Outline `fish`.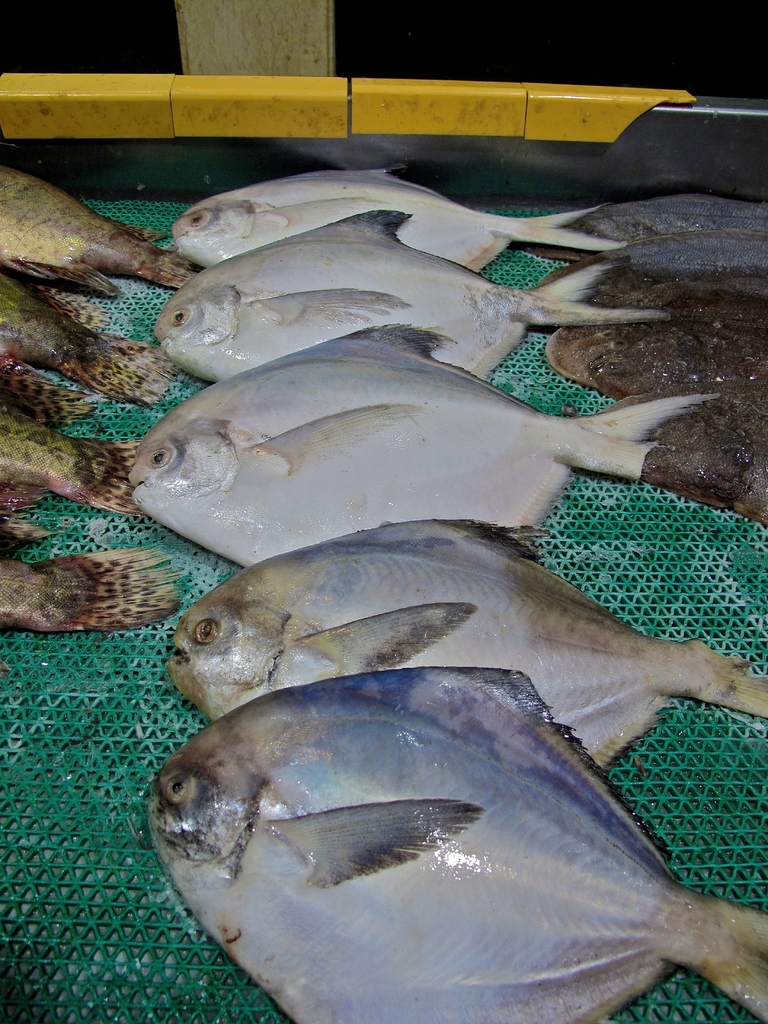
Outline: x1=0, y1=511, x2=179, y2=636.
